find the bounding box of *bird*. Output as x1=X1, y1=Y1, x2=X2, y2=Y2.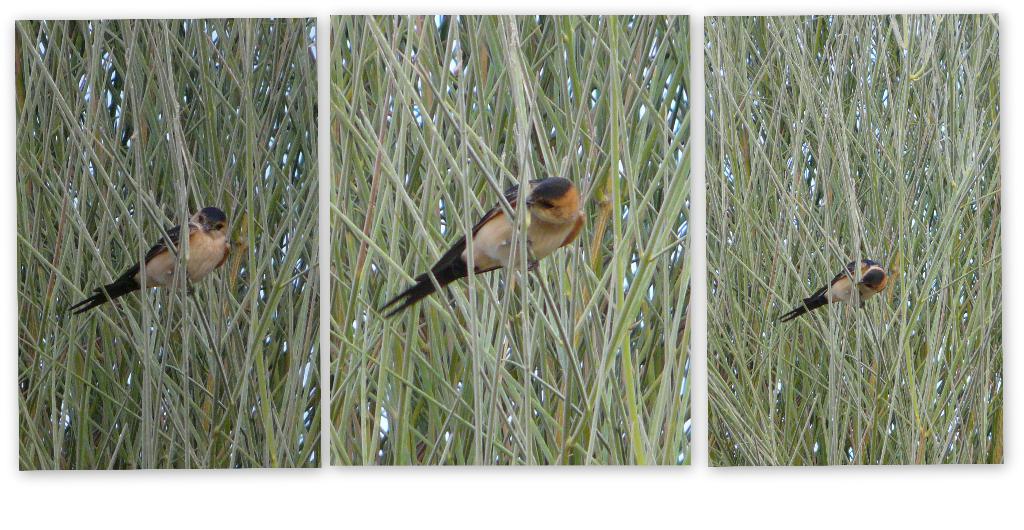
x1=380, y1=179, x2=567, y2=314.
